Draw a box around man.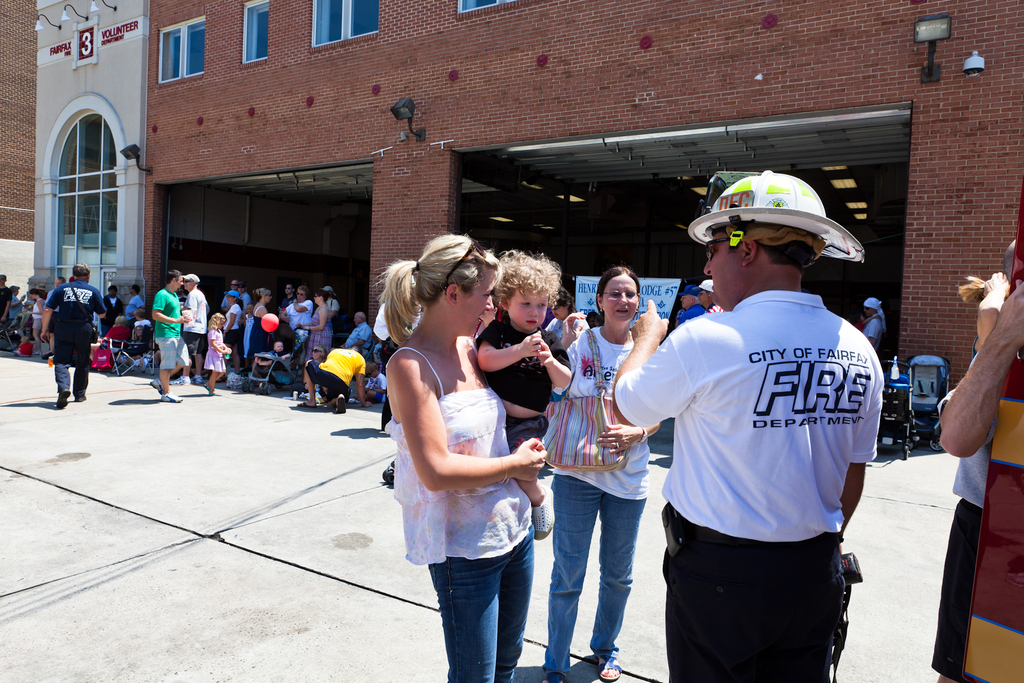
(x1=285, y1=285, x2=313, y2=353).
